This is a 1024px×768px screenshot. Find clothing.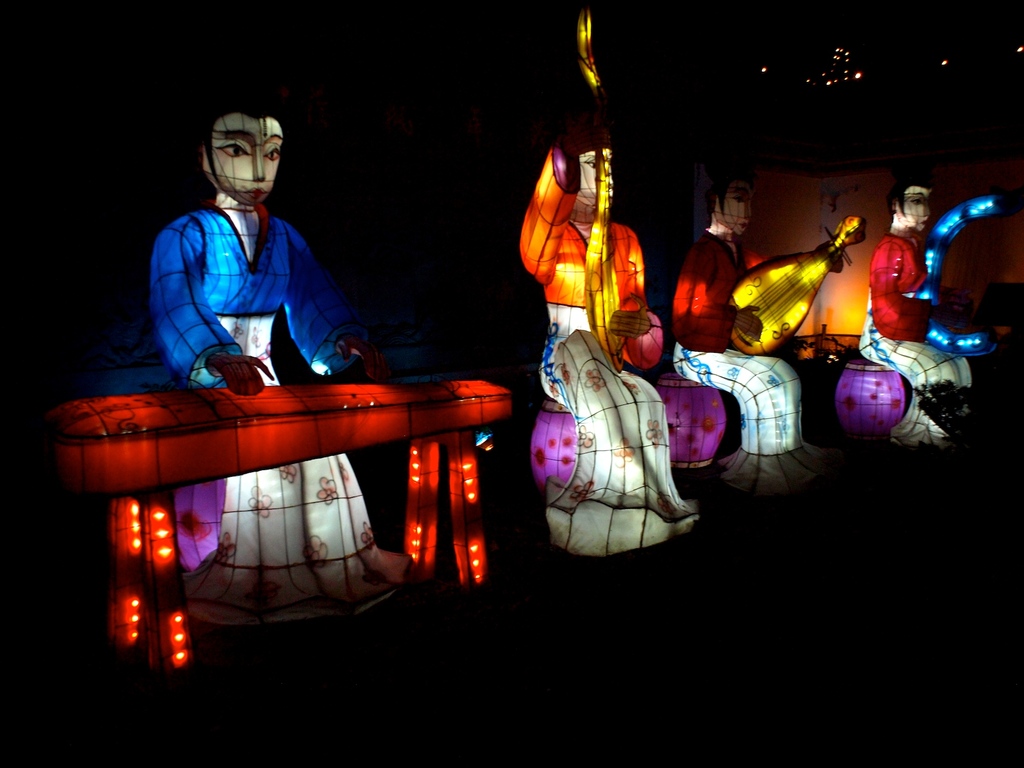
Bounding box: locate(150, 196, 415, 624).
